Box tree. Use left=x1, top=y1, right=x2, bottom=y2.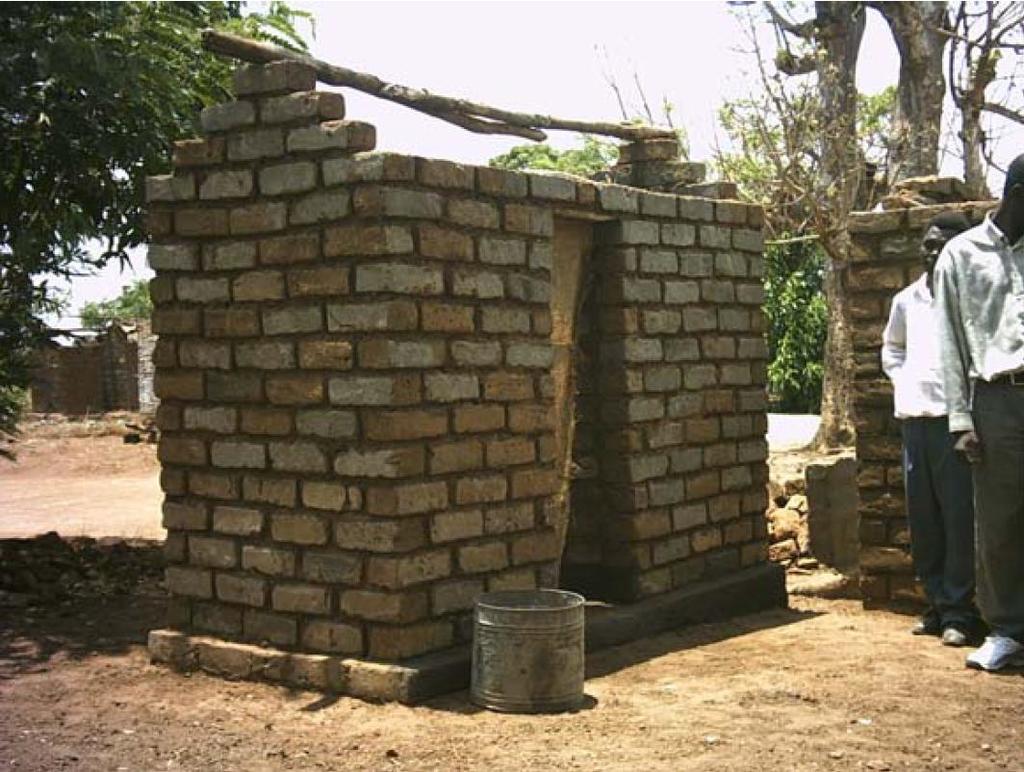
left=580, top=28, right=914, bottom=413.
